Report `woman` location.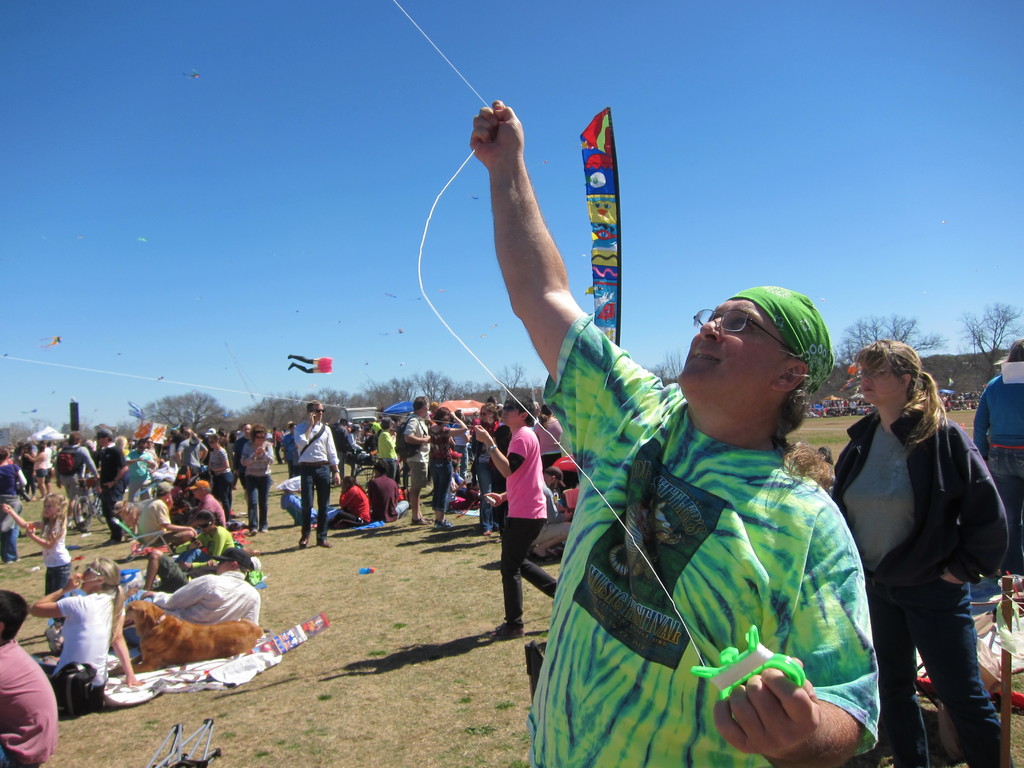
Report: [left=240, top=425, right=275, bottom=532].
